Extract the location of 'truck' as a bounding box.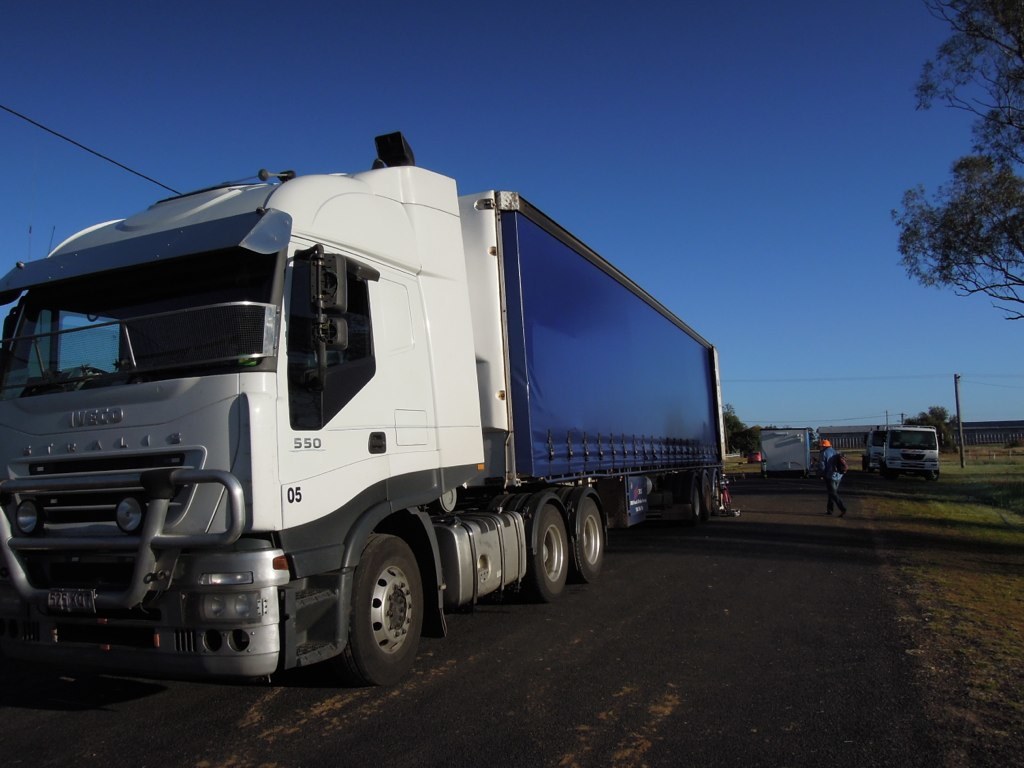
(864, 423, 883, 479).
